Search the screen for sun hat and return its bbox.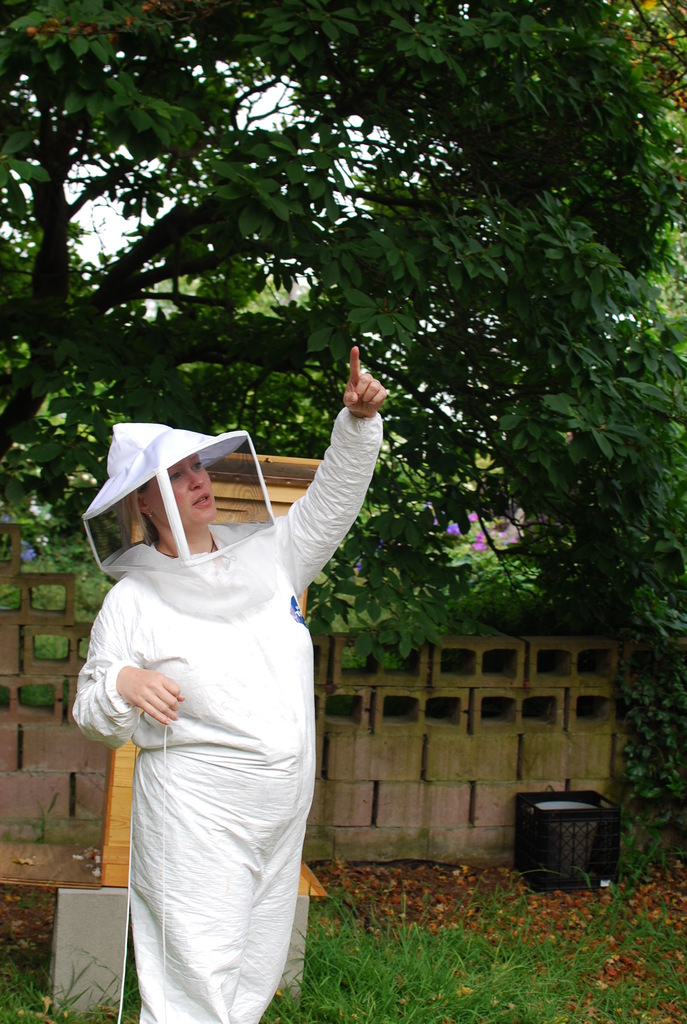
Found: BBox(81, 419, 288, 576).
